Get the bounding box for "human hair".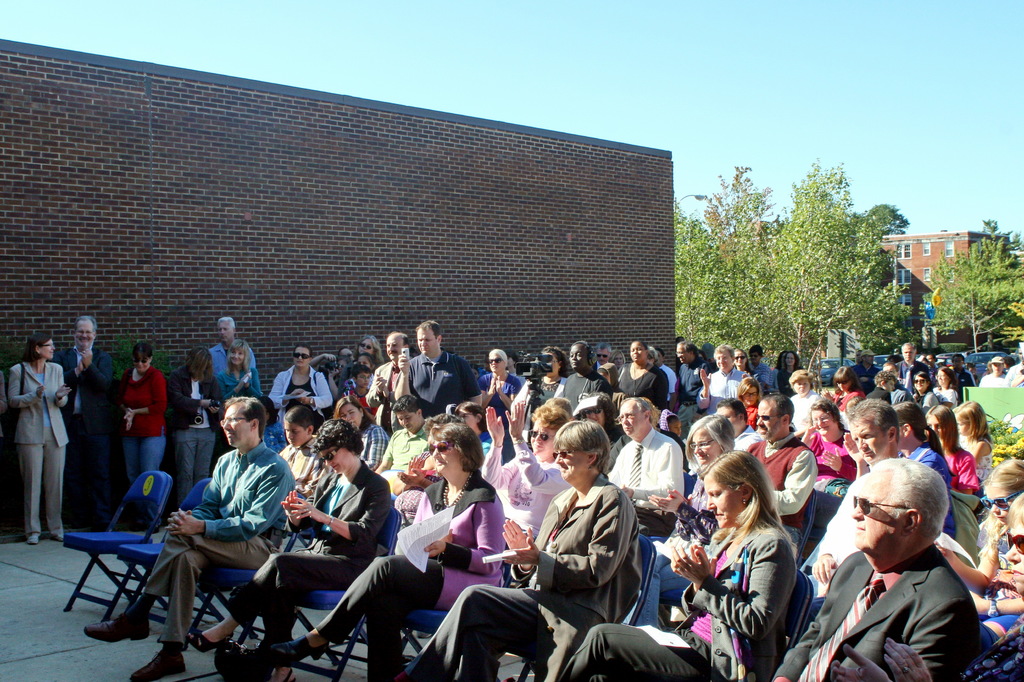
locate(868, 370, 897, 386).
